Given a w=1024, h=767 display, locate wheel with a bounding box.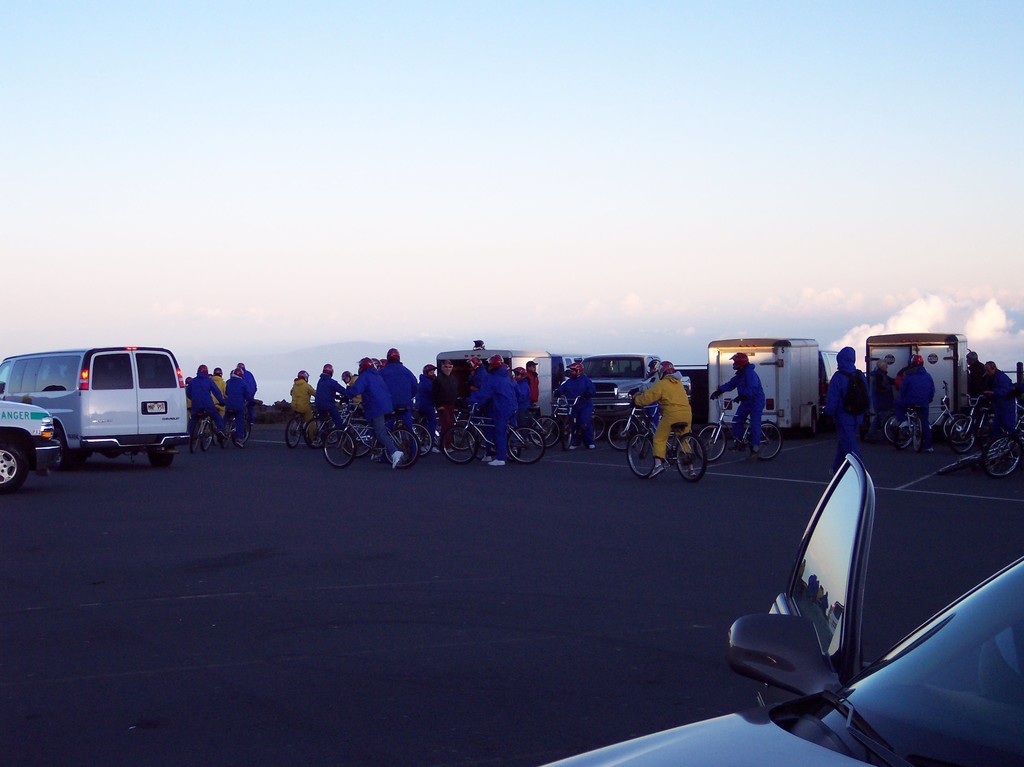
Located: [149,453,175,466].
